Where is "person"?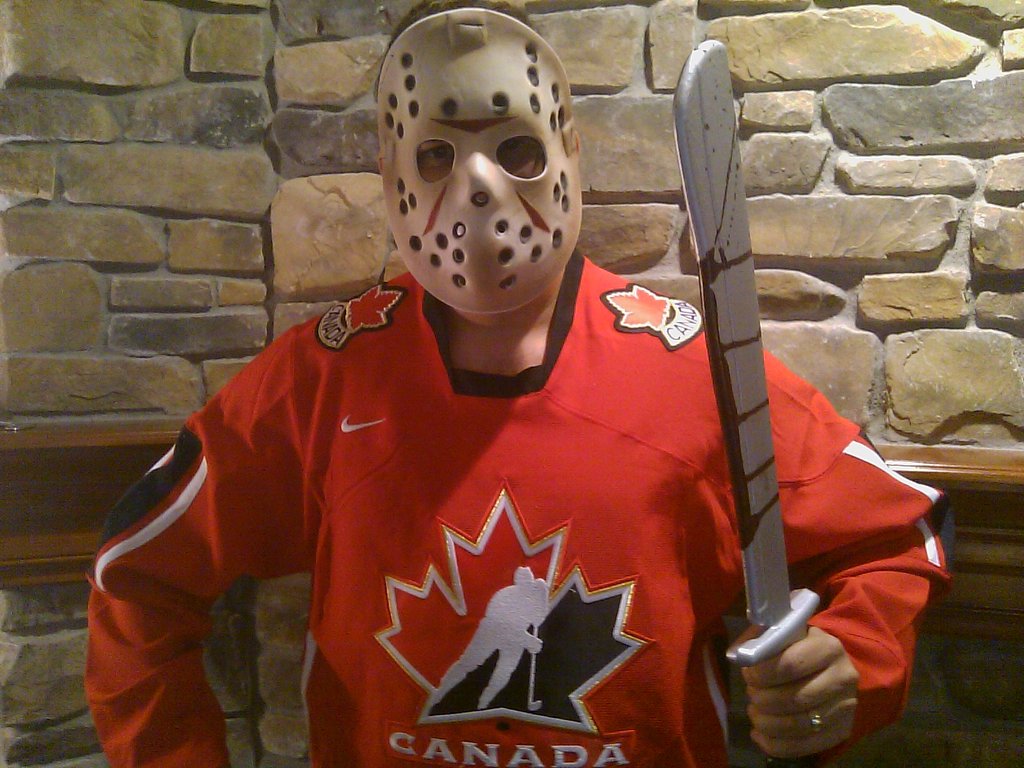
<region>83, 0, 957, 767</region>.
